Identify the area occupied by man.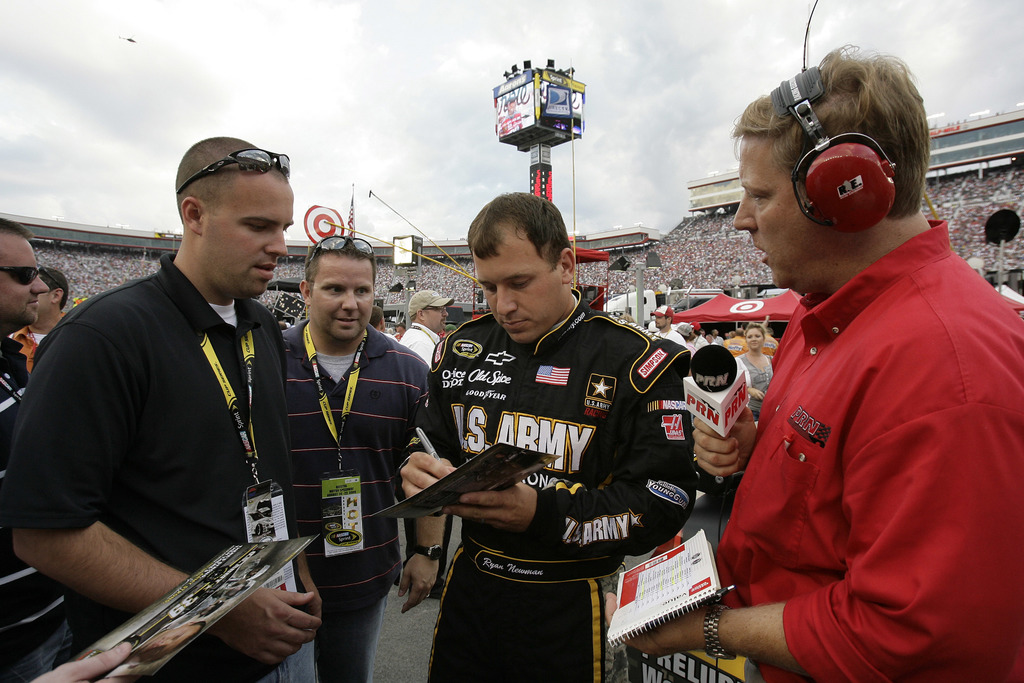
Area: region(369, 302, 397, 338).
